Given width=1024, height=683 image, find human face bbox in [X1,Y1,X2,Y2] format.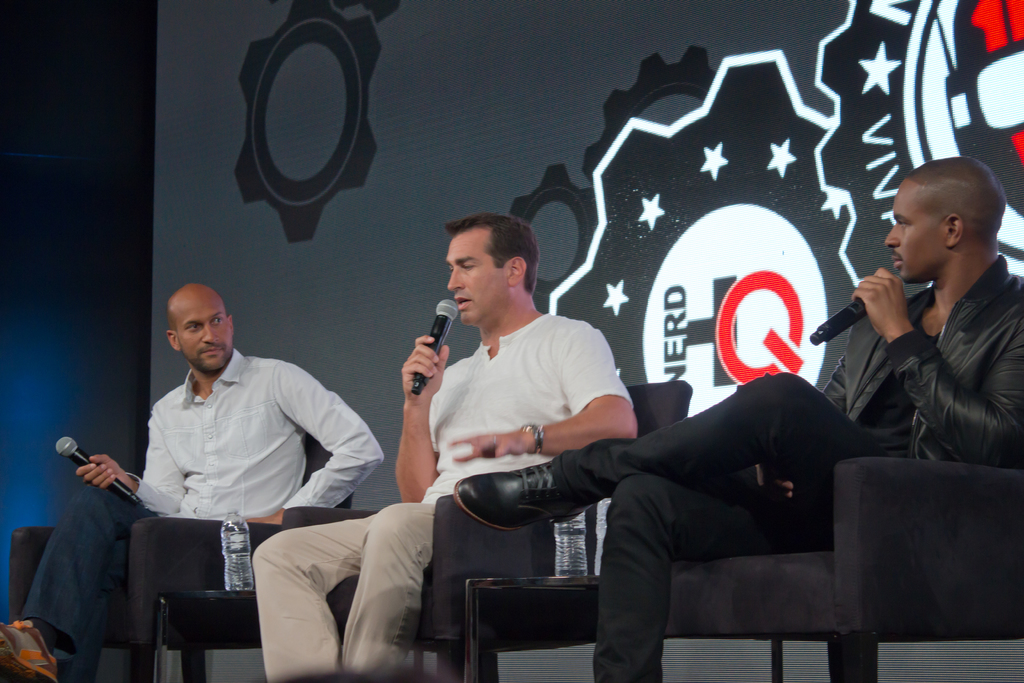
[183,293,230,366].
